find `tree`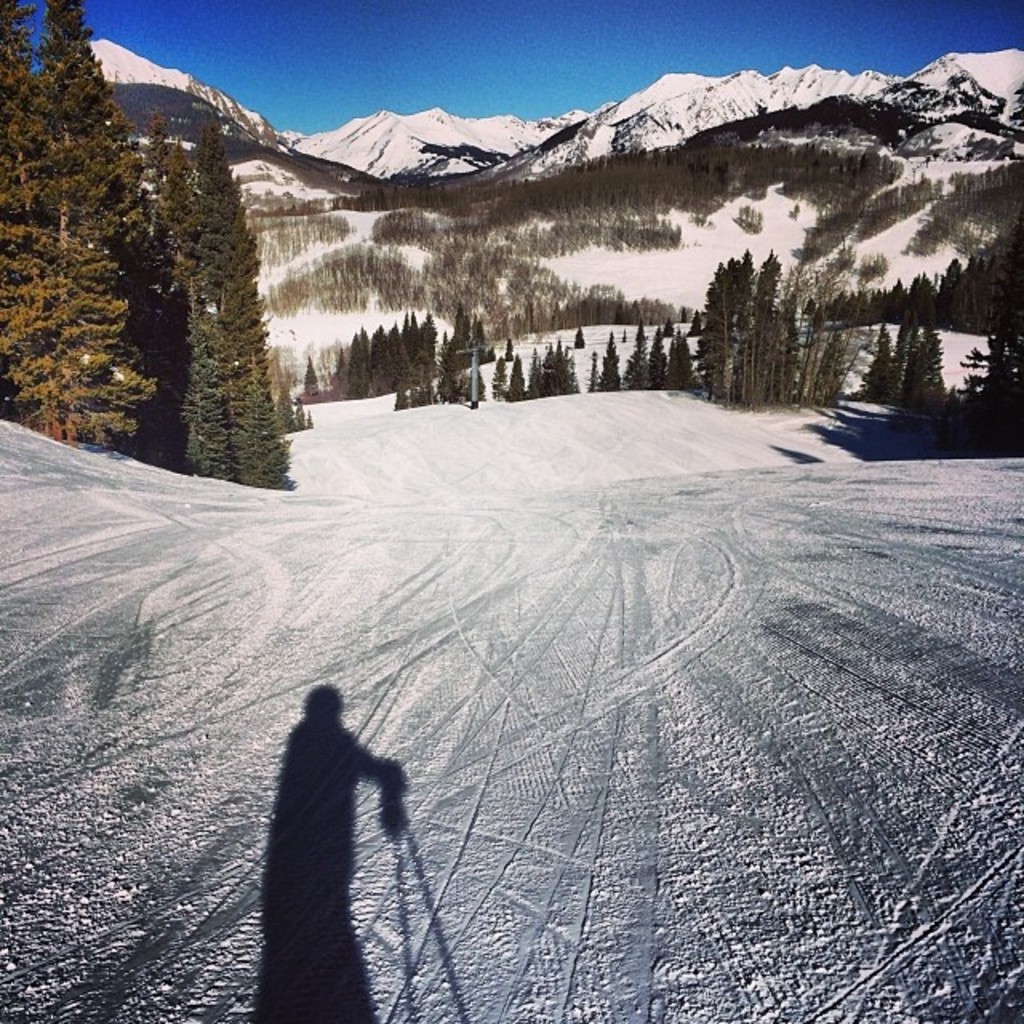
rect(494, 358, 536, 403)
